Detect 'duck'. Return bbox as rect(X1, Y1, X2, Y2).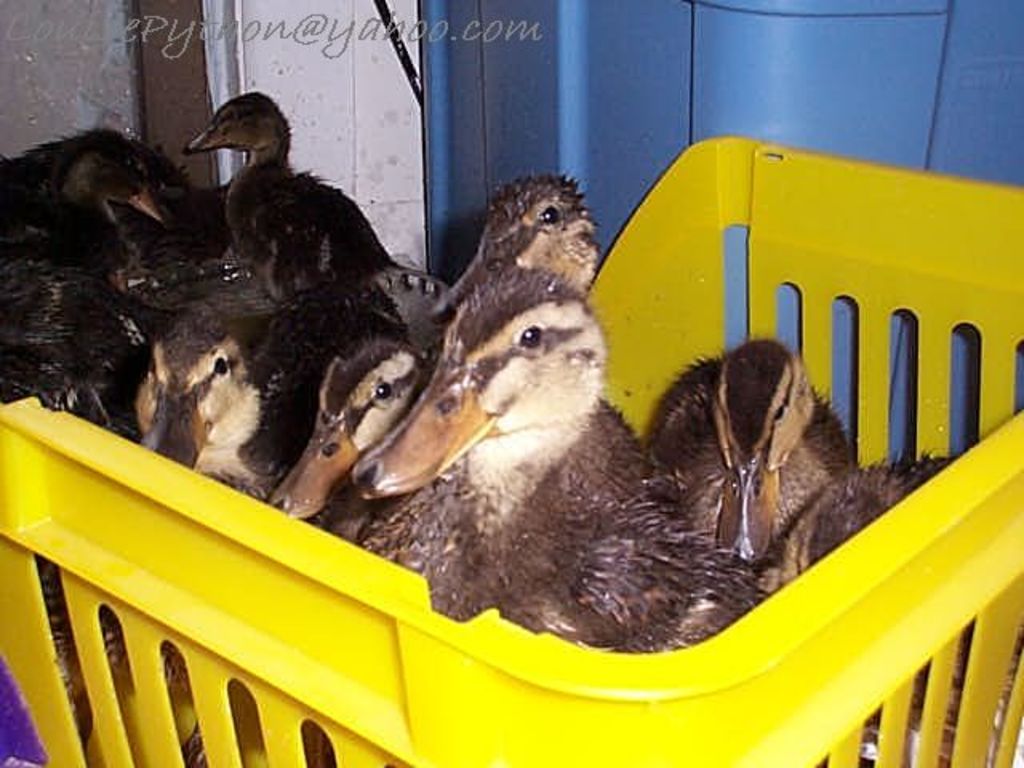
rect(107, 283, 283, 504).
